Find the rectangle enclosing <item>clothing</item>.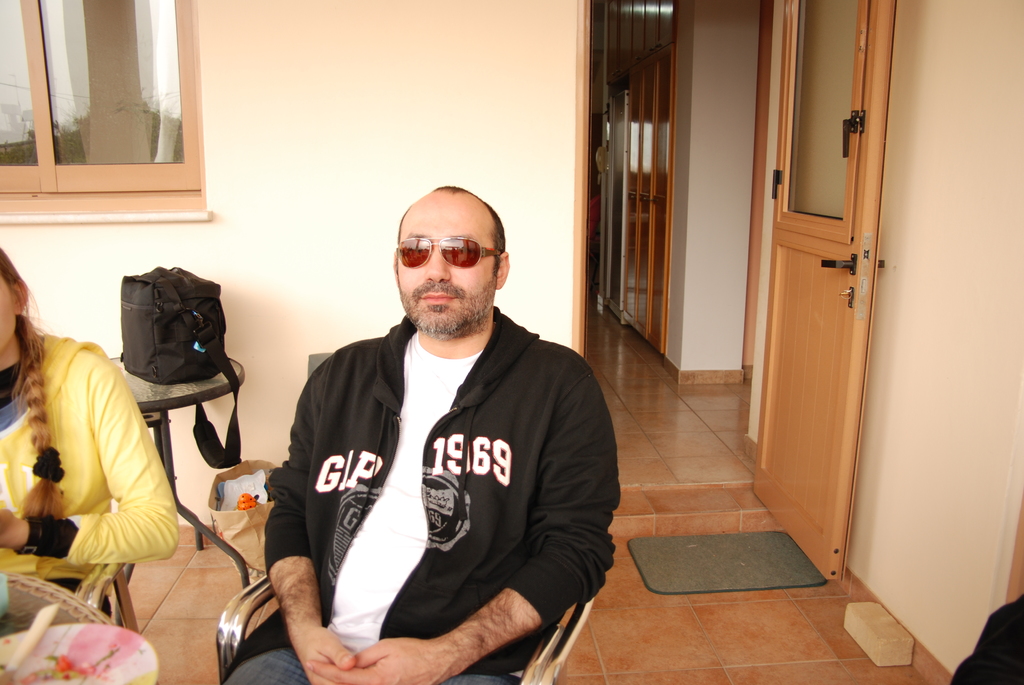
1/333/179/587.
